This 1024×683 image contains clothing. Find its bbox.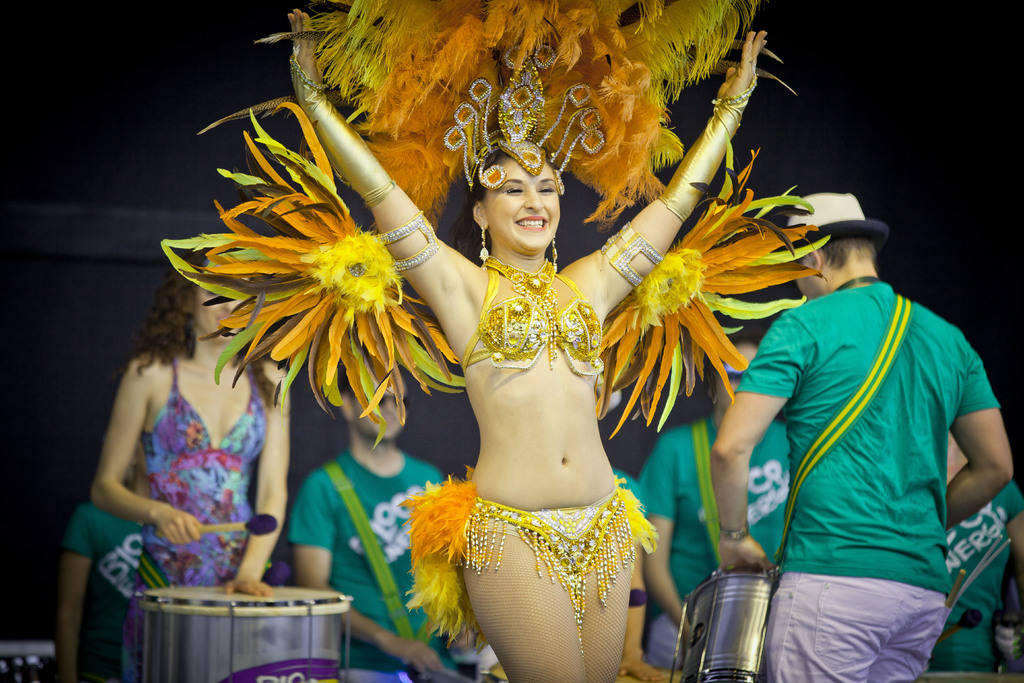
[x1=121, y1=342, x2=268, y2=682].
